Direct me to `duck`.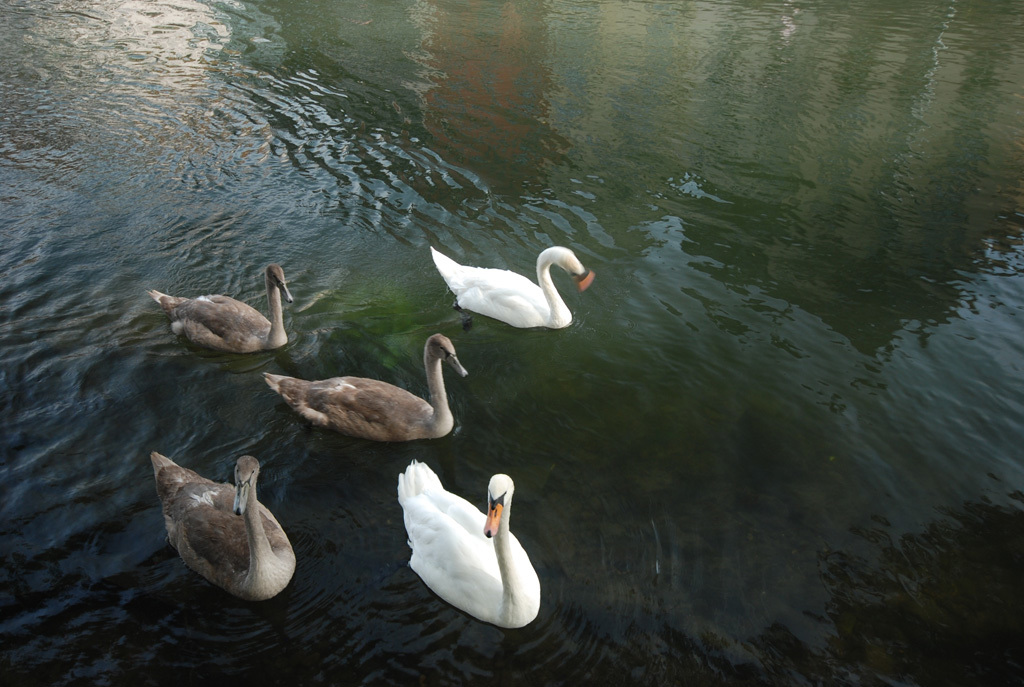
Direction: box=[259, 330, 470, 455].
